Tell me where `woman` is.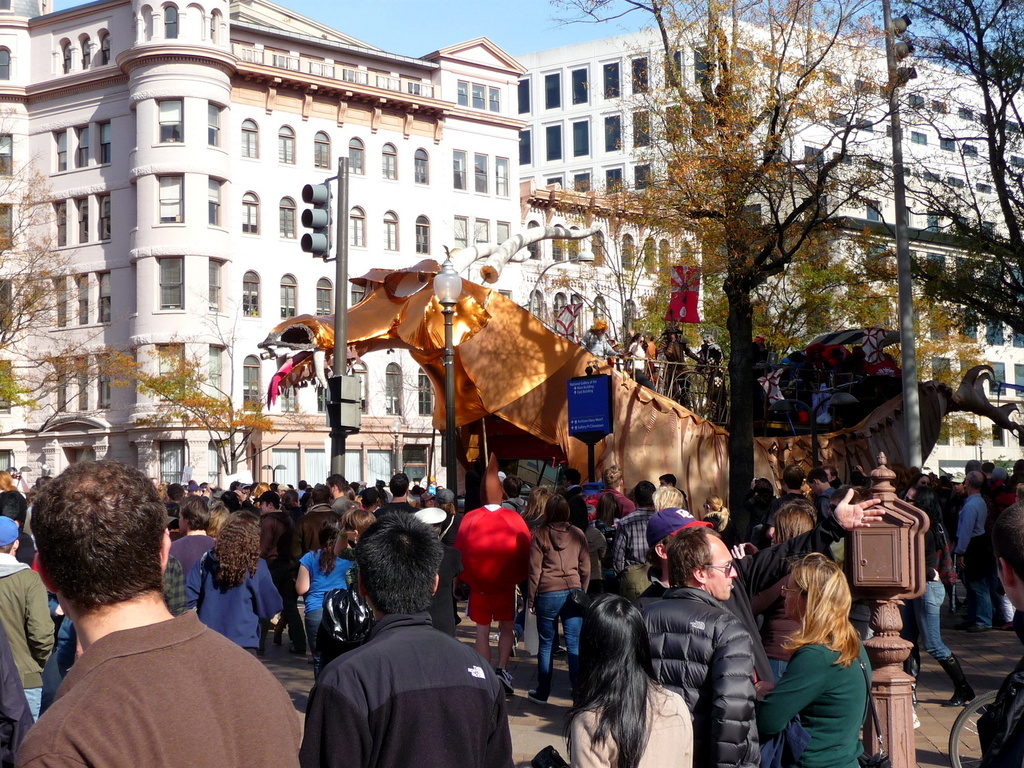
`woman` is at {"left": 279, "top": 491, "right": 299, "bottom": 514}.
